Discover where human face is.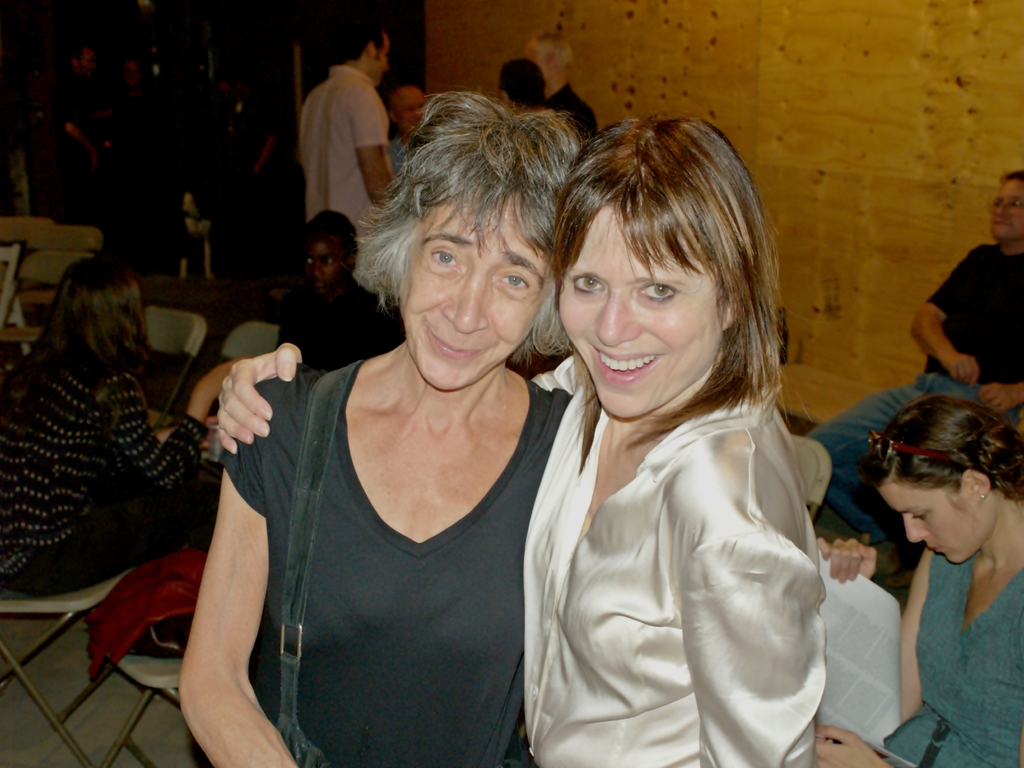
Discovered at BBox(403, 188, 554, 388).
